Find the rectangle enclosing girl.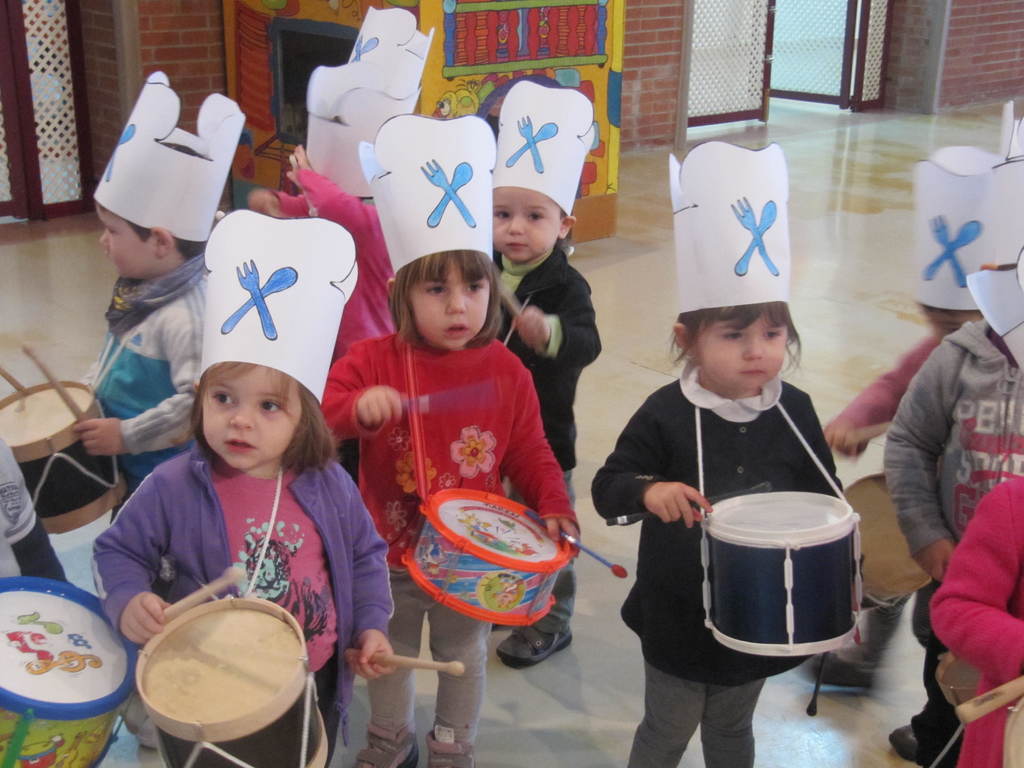
95 357 394 767.
